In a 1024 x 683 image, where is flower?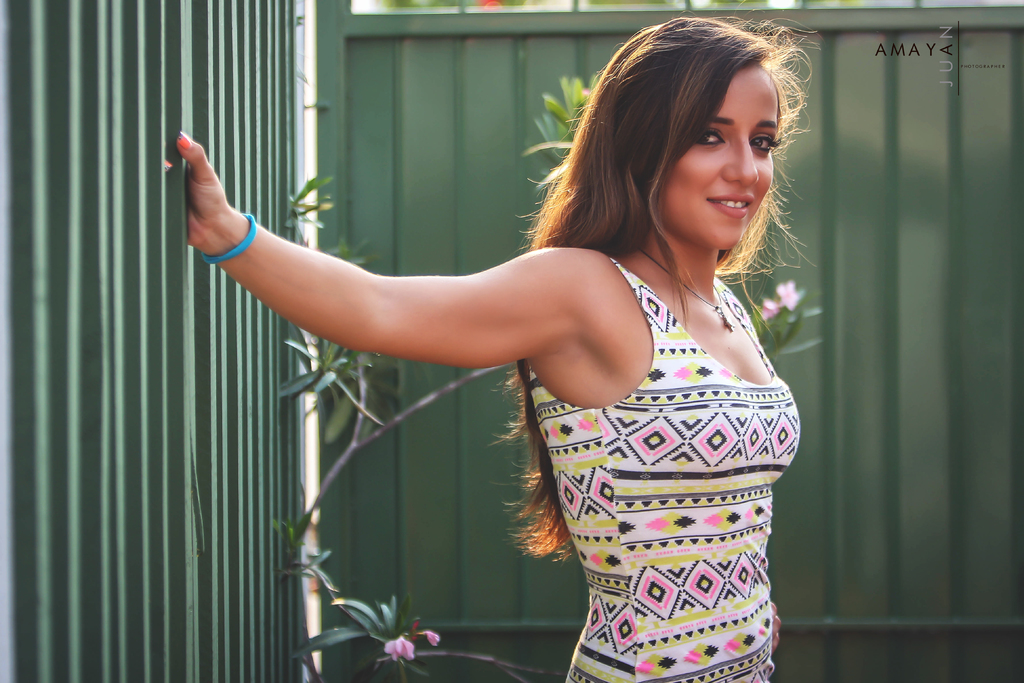
[left=386, top=636, right=415, bottom=666].
